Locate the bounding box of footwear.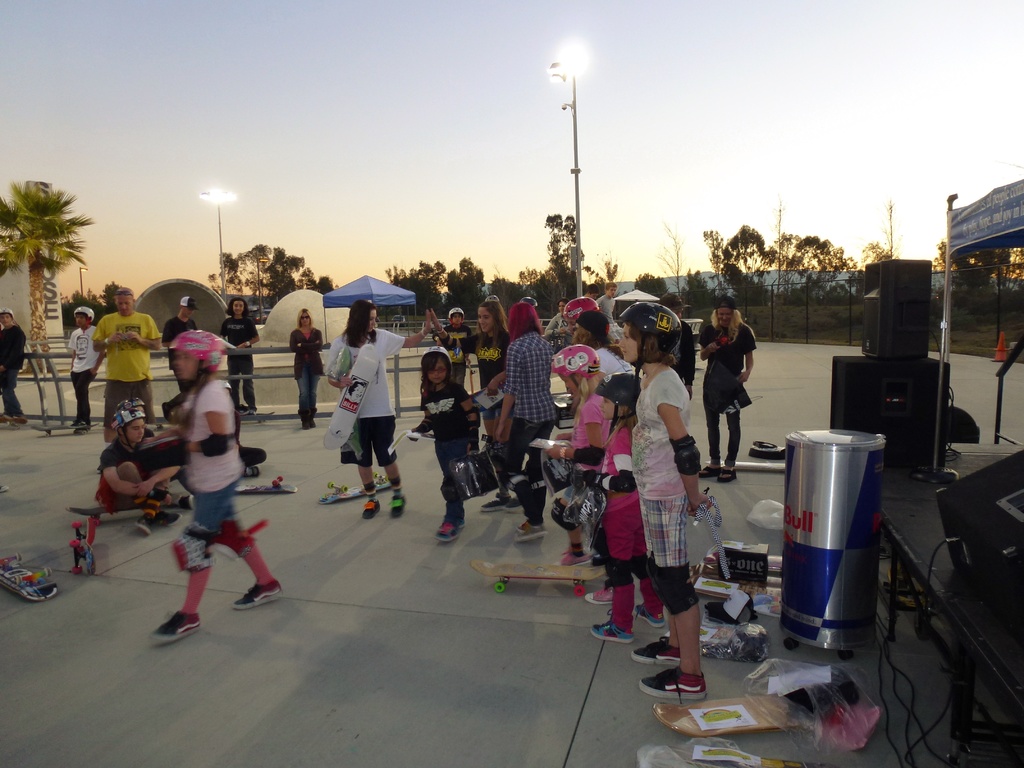
Bounding box: bbox=[151, 613, 204, 644].
